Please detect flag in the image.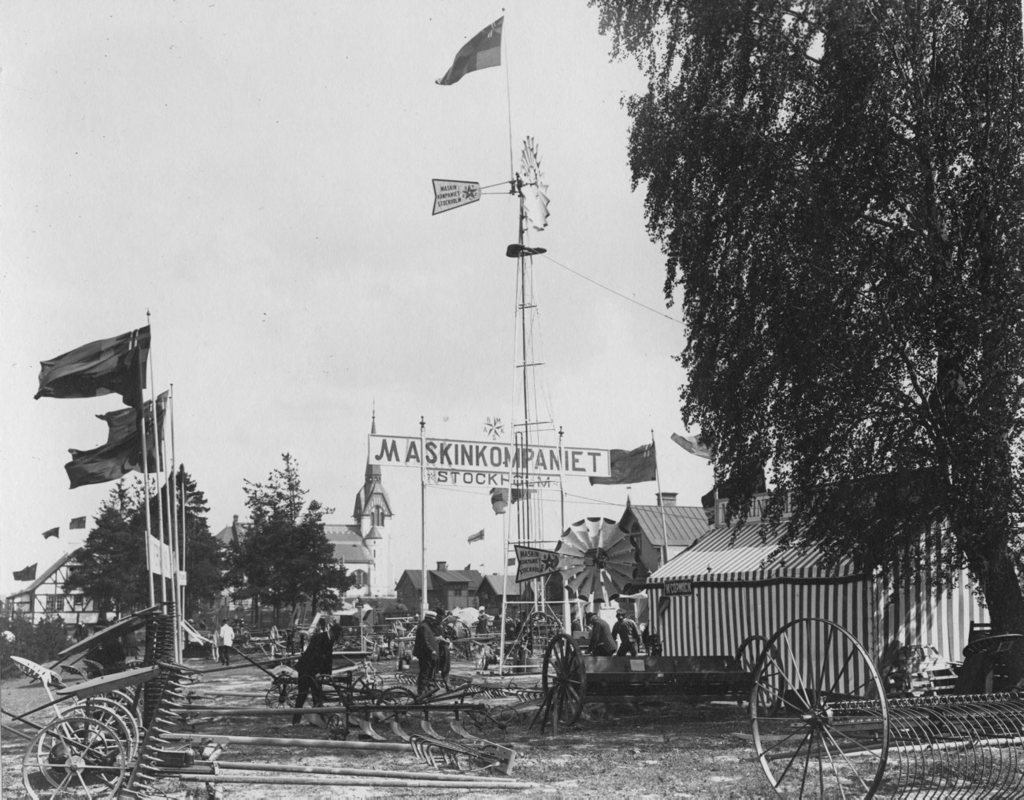
bbox(486, 476, 511, 513).
